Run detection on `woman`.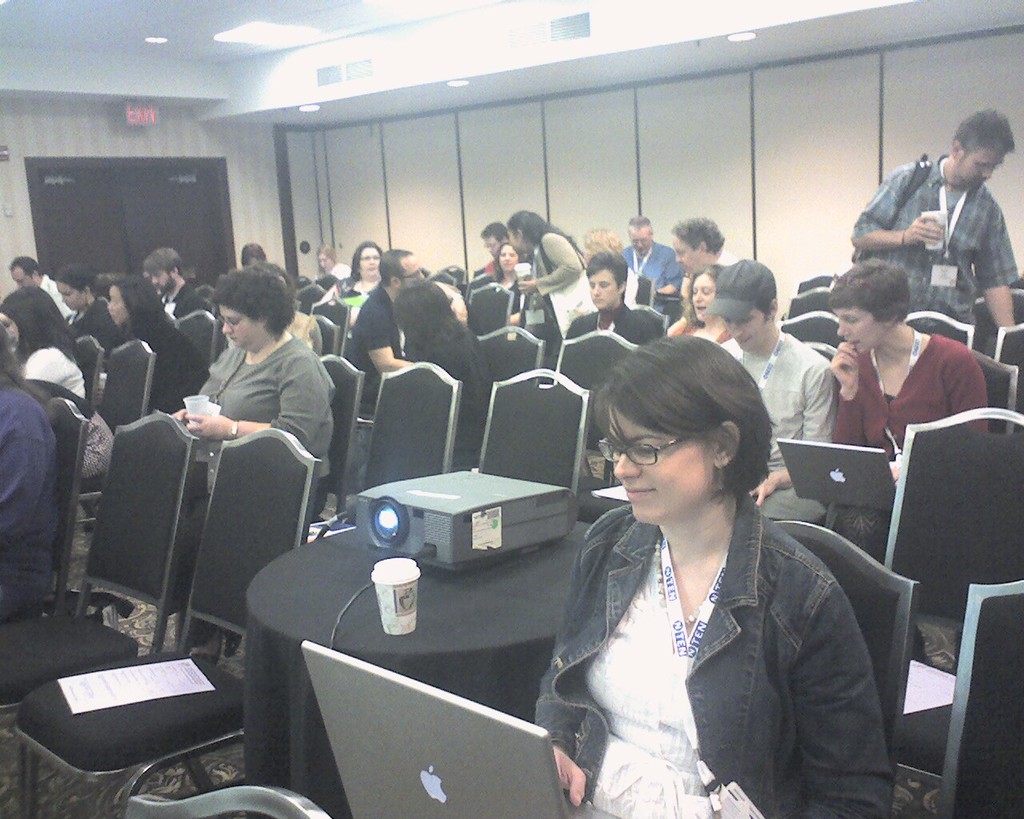
Result: locate(477, 249, 518, 282).
